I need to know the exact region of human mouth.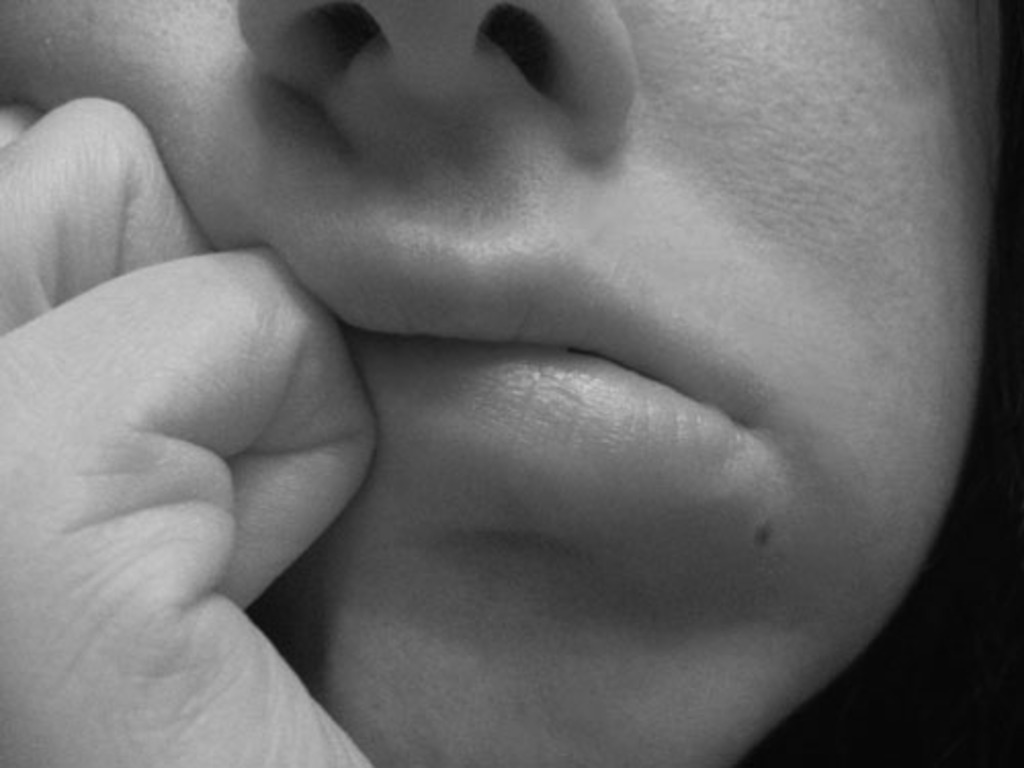
Region: (229,223,770,481).
